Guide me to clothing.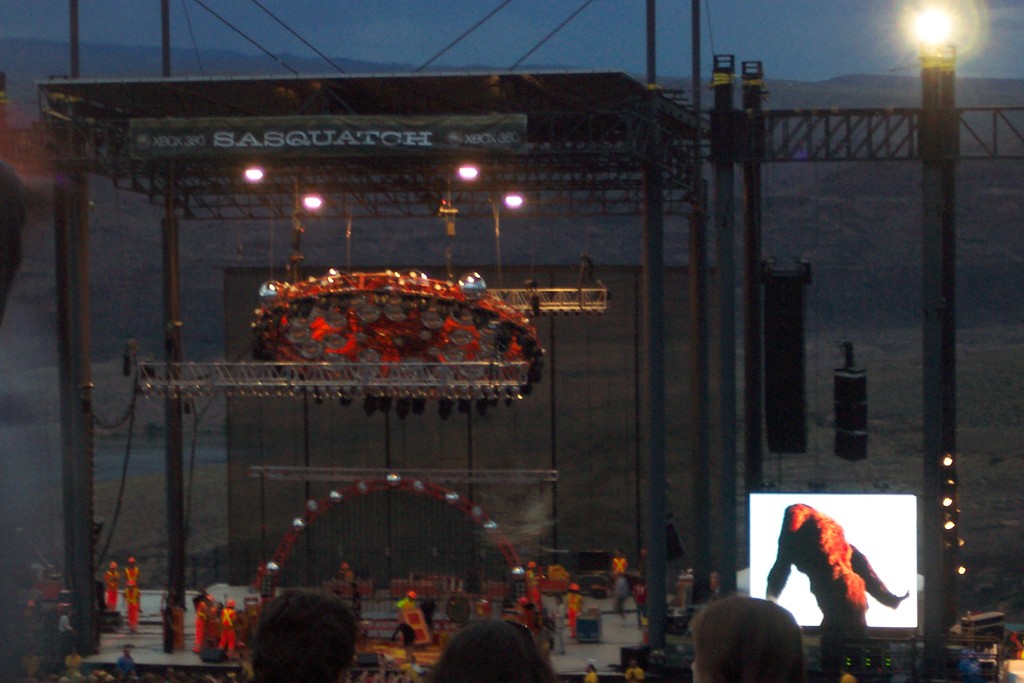
Guidance: (123,563,139,587).
